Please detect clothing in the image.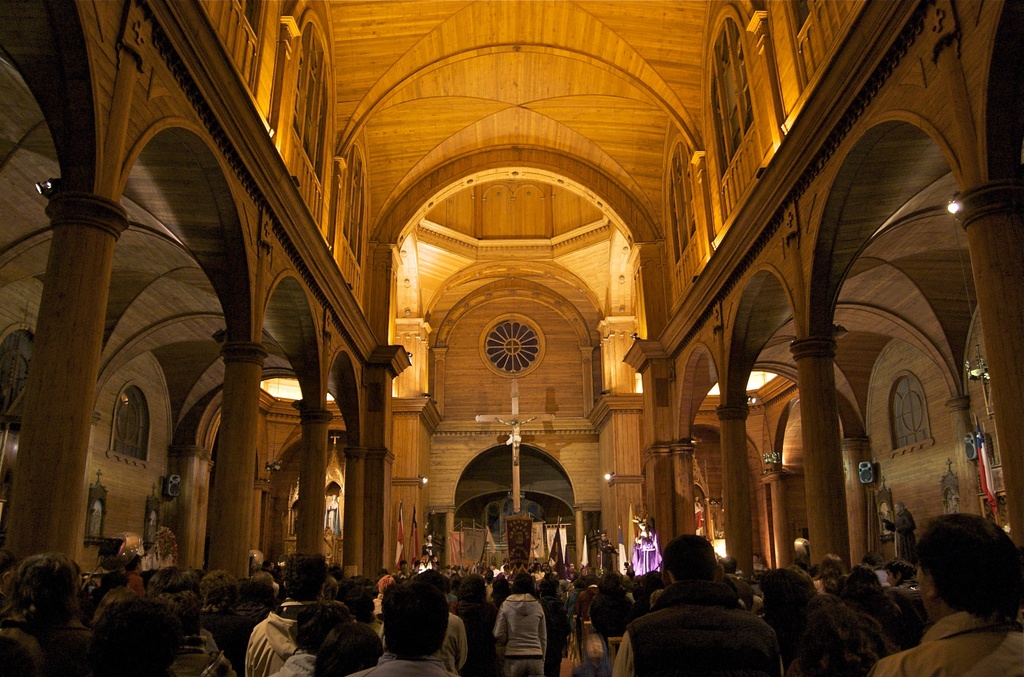
BBox(485, 582, 548, 676).
